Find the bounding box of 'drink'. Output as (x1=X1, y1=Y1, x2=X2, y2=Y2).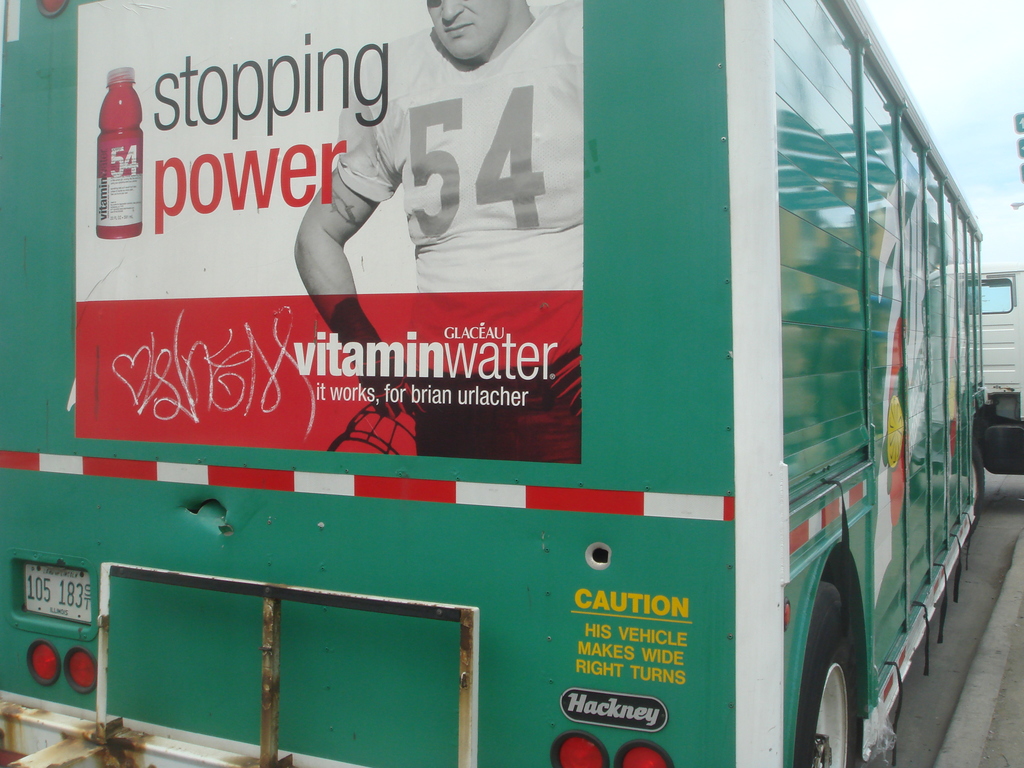
(x1=95, y1=70, x2=141, y2=235).
